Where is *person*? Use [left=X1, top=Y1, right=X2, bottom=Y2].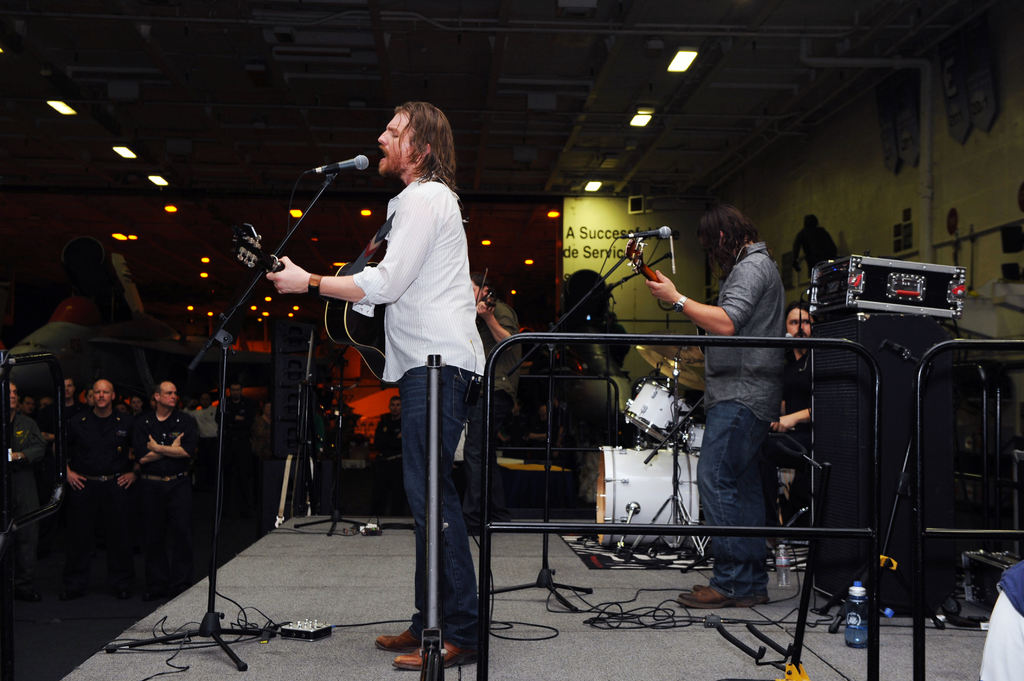
[left=138, top=381, right=211, bottom=598].
